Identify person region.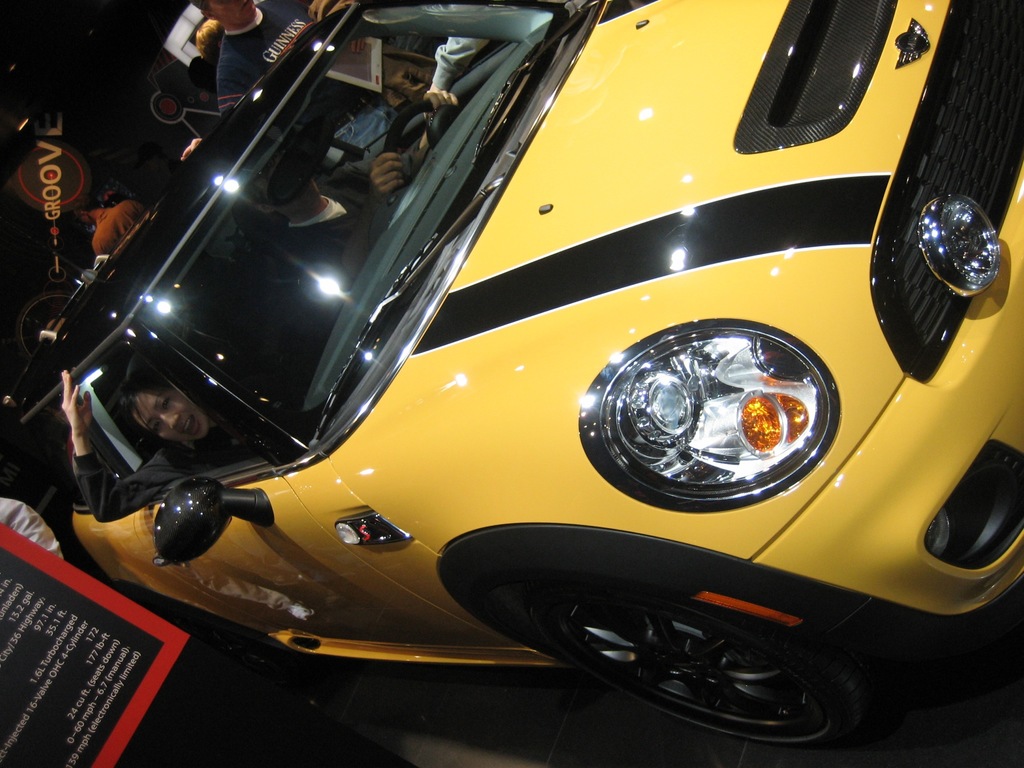
Region: l=83, t=202, r=154, b=262.
